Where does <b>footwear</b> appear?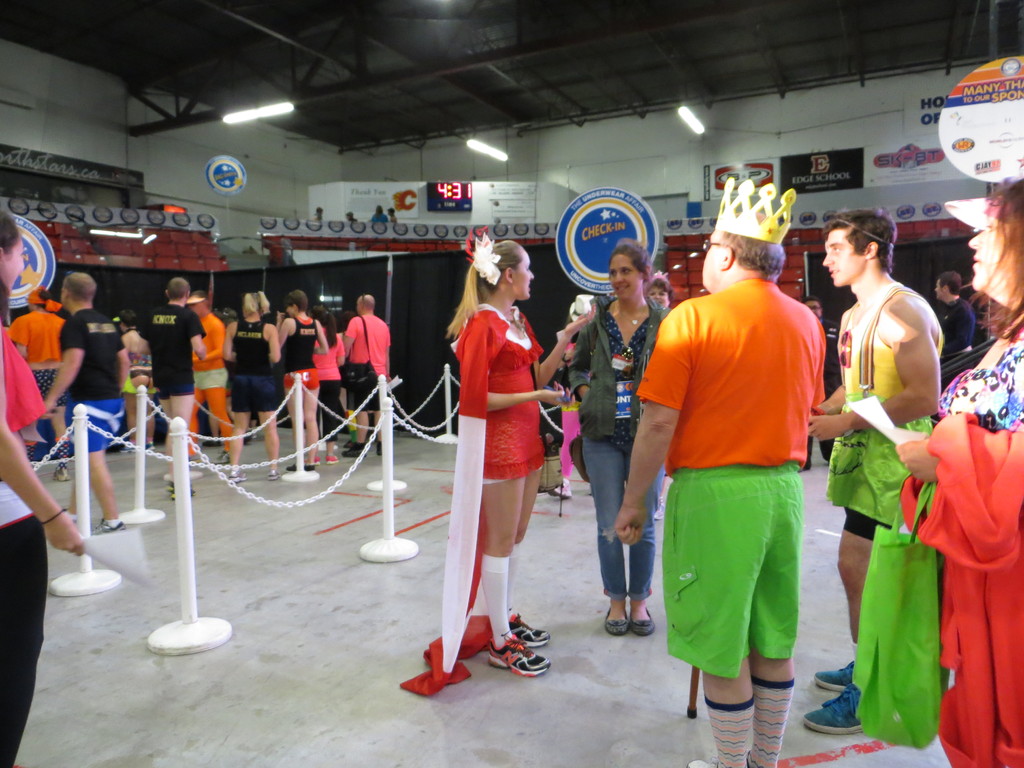
Appears at rect(483, 622, 550, 696).
